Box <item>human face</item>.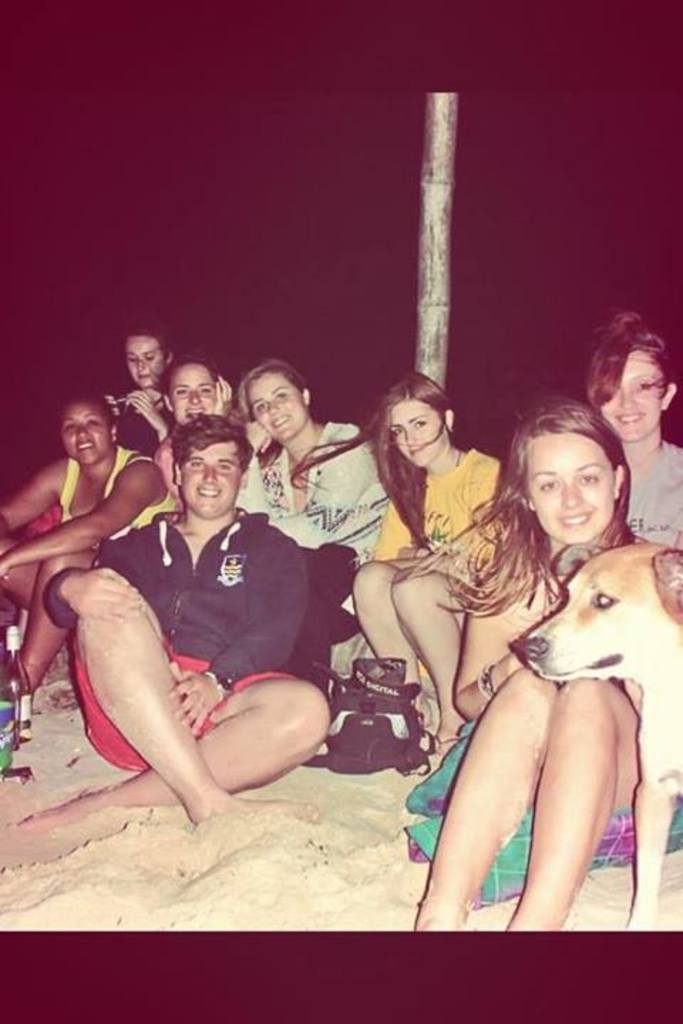
Rect(600, 348, 667, 444).
